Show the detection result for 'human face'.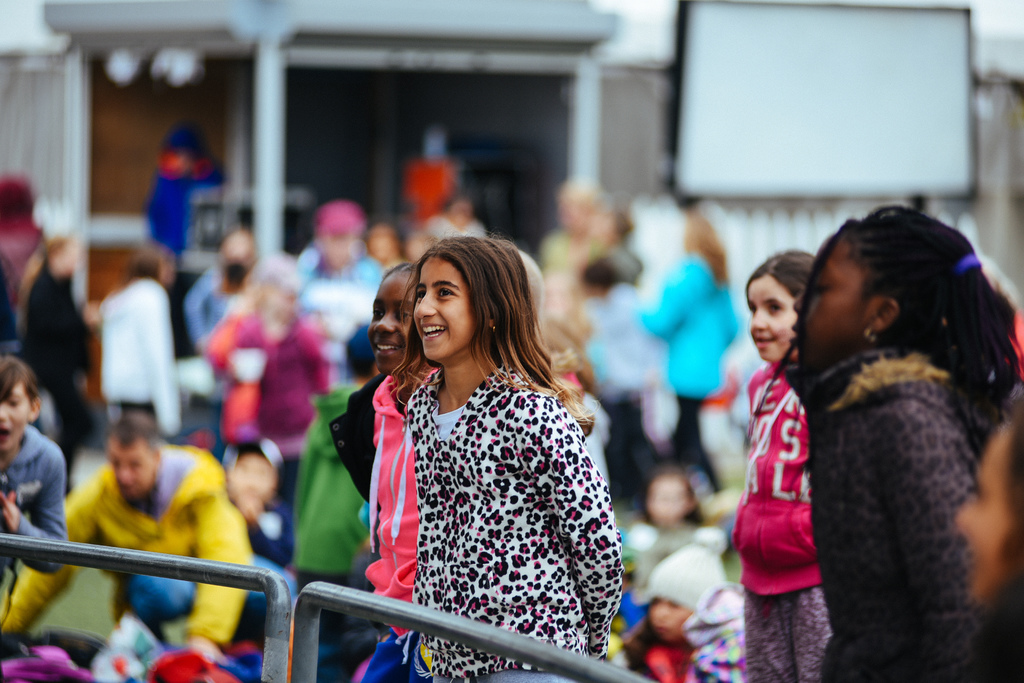
bbox=(109, 436, 154, 488).
